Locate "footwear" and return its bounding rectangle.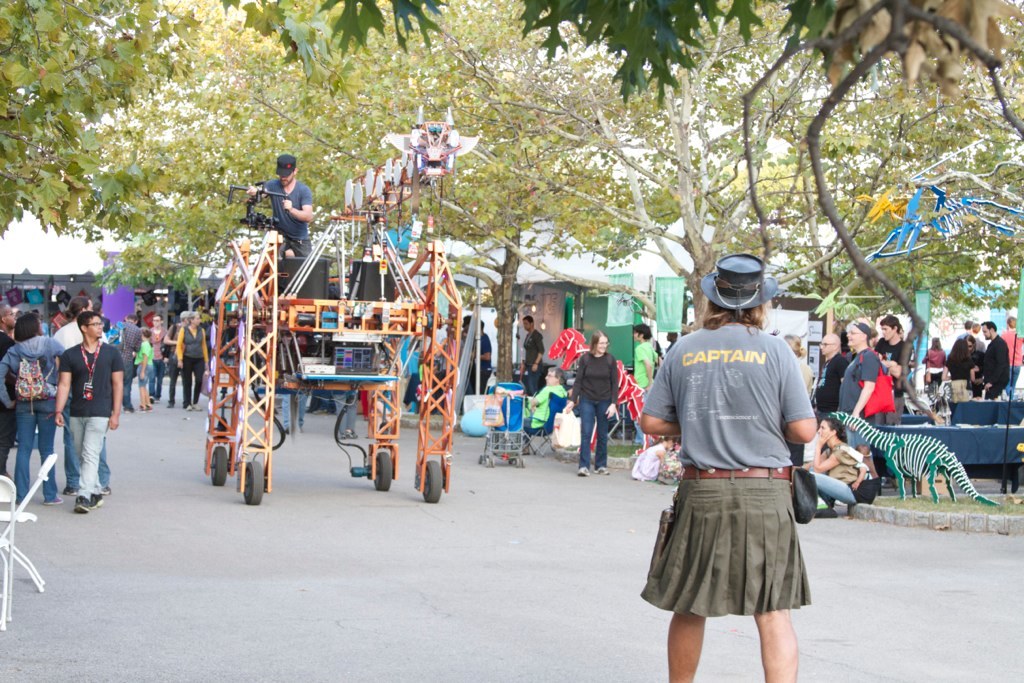
x1=62 y1=485 x2=78 y2=497.
